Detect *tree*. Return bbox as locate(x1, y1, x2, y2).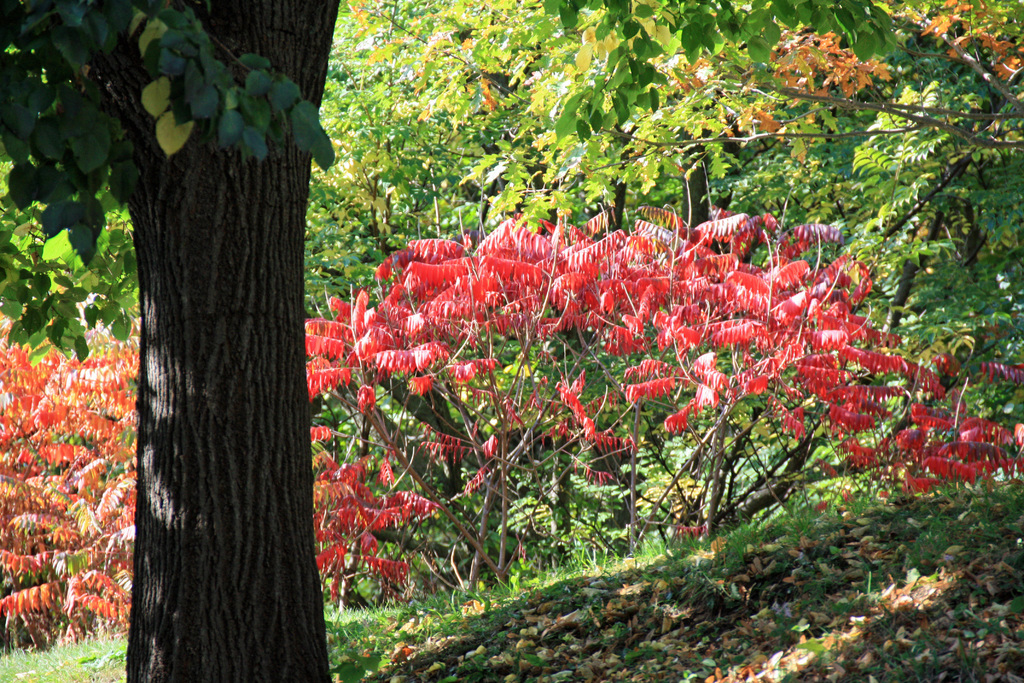
locate(0, 0, 918, 682).
